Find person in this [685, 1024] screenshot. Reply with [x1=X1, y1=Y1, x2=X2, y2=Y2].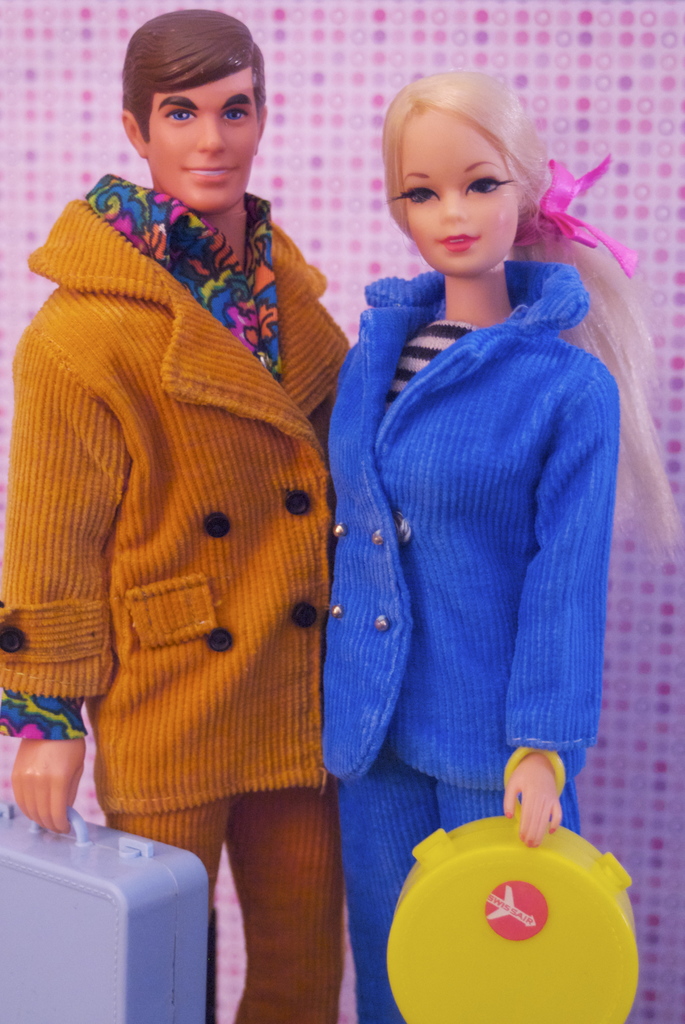
[x1=302, y1=10, x2=637, y2=991].
